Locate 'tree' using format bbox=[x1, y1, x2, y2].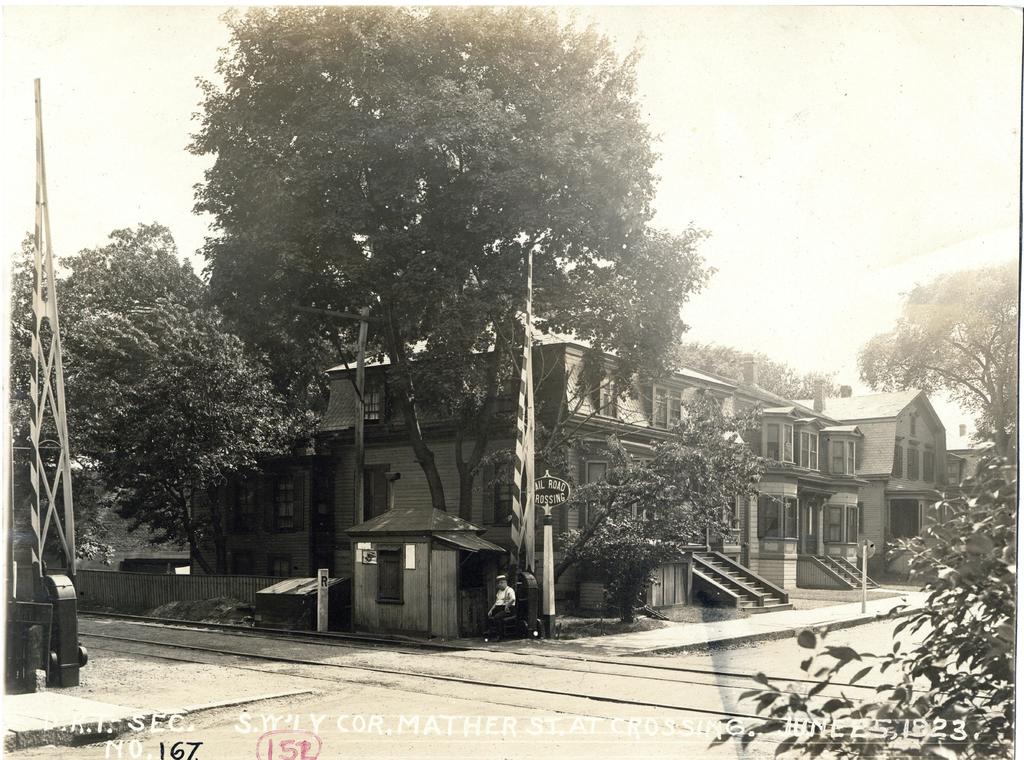
bbox=[10, 218, 320, 553].
